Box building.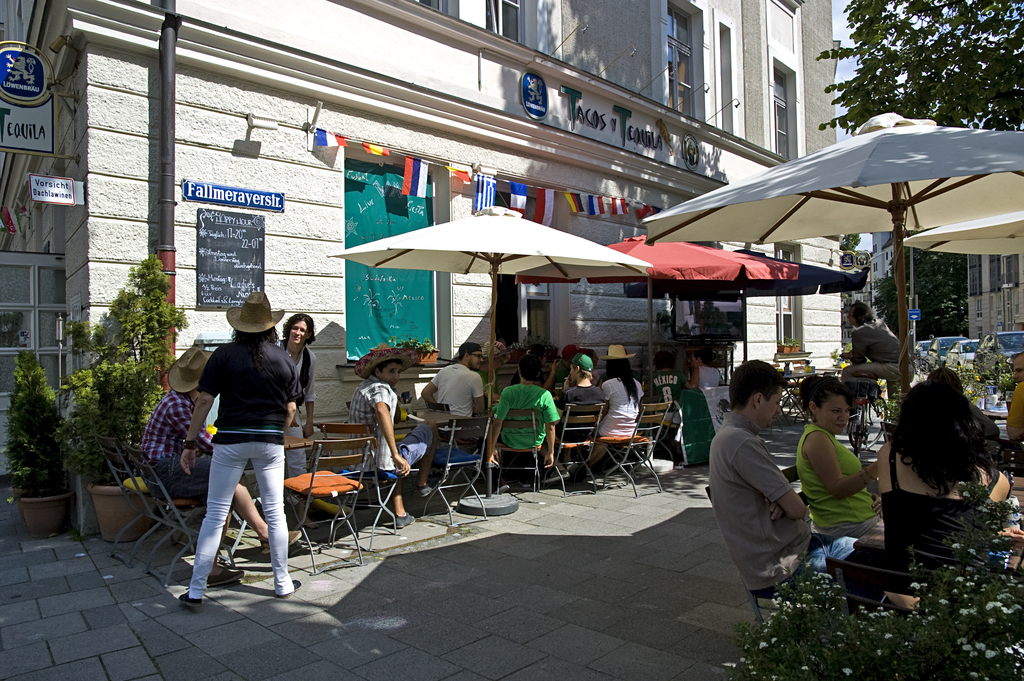
l=851, t=229, r=904, b=325.
